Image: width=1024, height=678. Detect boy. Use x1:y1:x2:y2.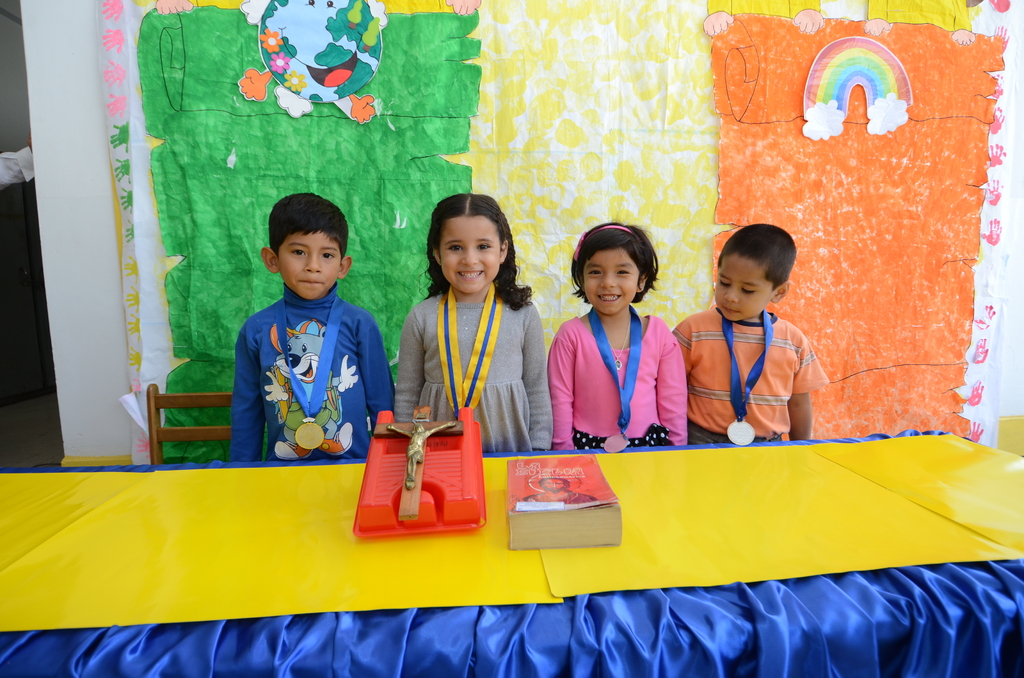
230:191:396:464.
